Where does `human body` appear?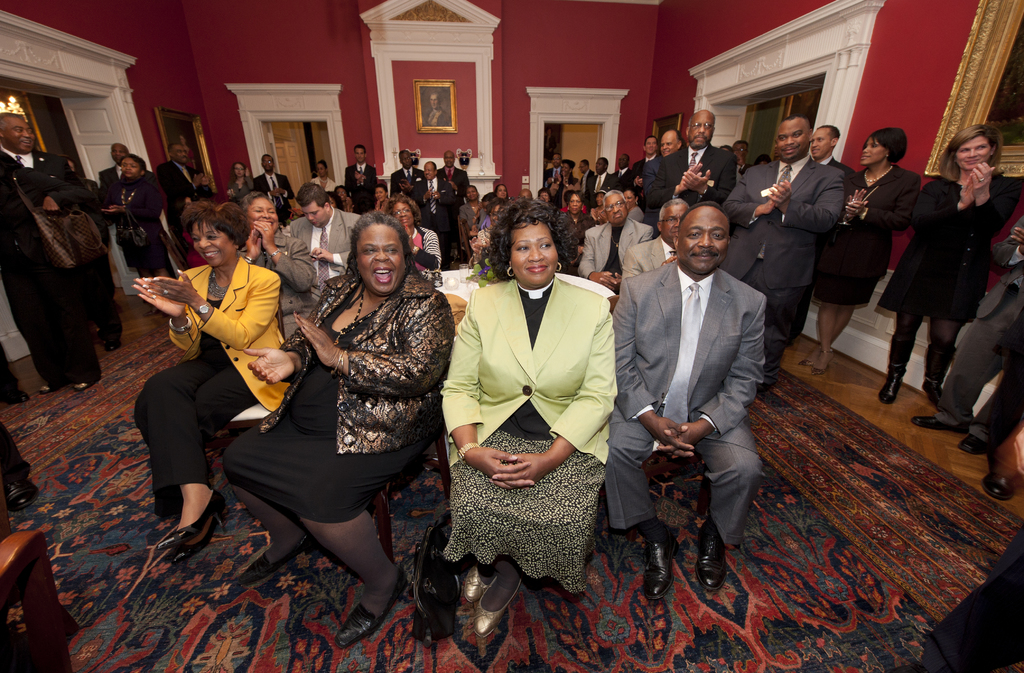
Appears at Rect(166, 159, 189, 236).
